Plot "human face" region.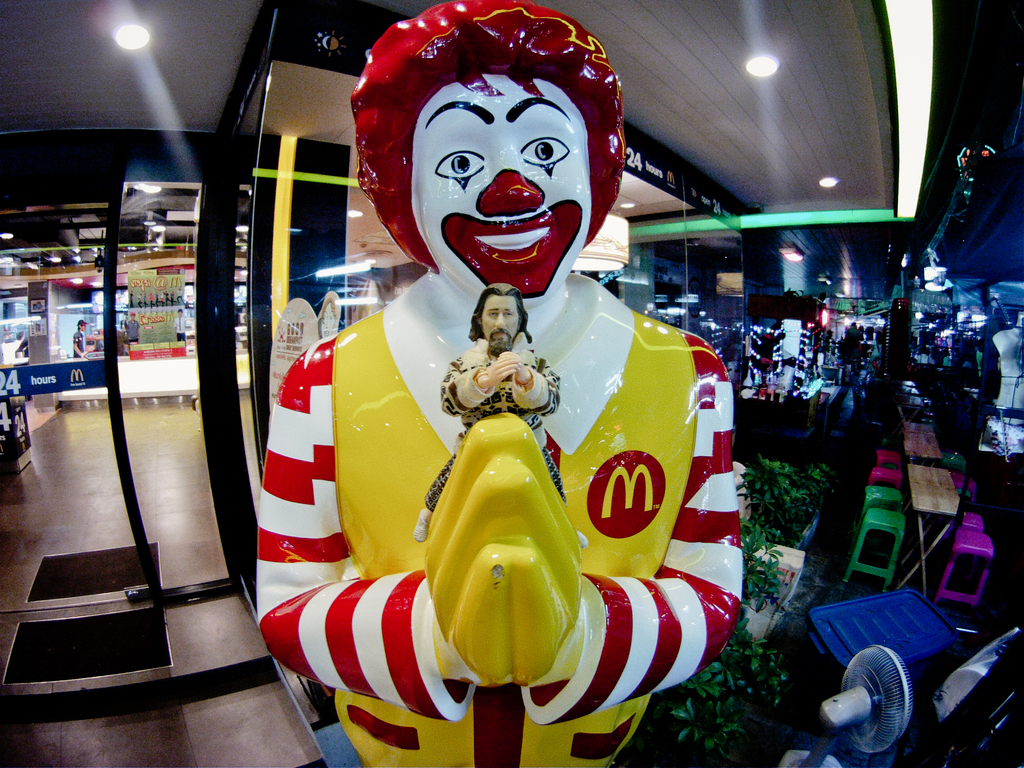
Plotted at crop(416, 92, 596, 286).
